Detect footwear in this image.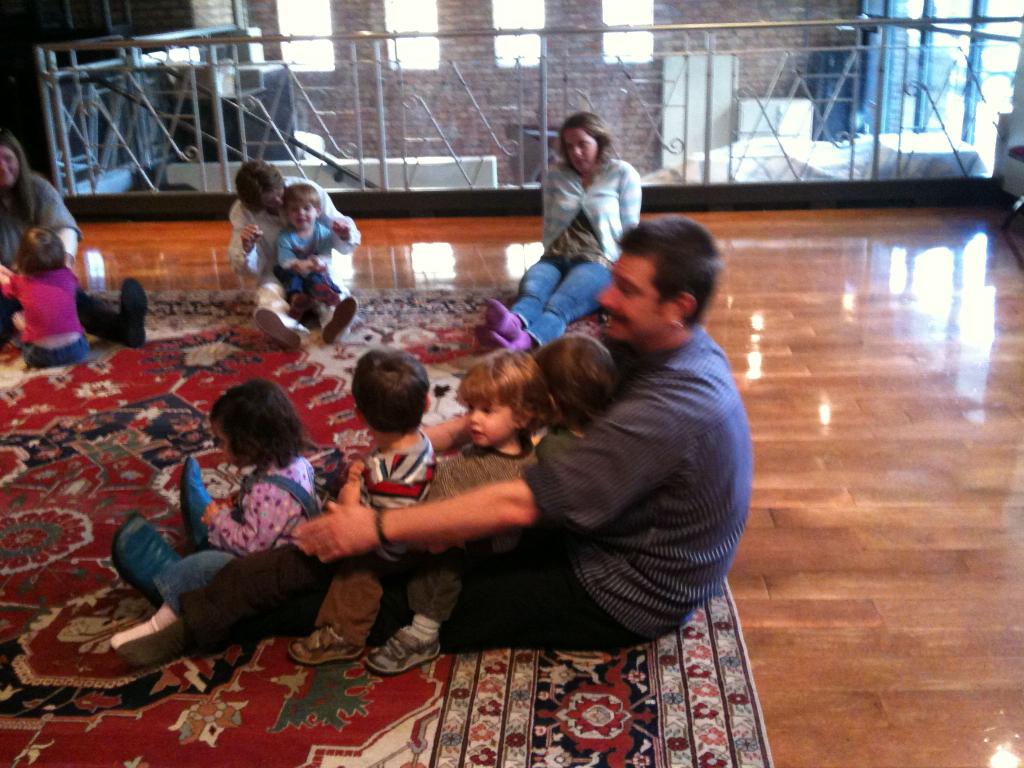
Detection: <box>364,624,441,678</box>.
